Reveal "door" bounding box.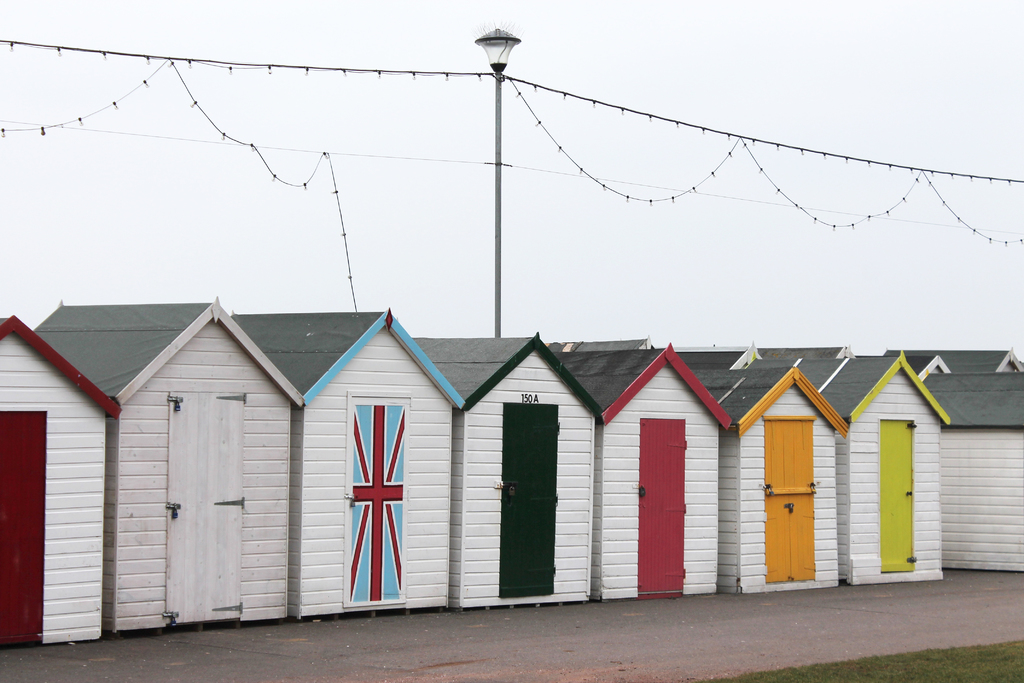
Revealed: pyautogui.locateOnScreen(168, 391, 245, 627).
